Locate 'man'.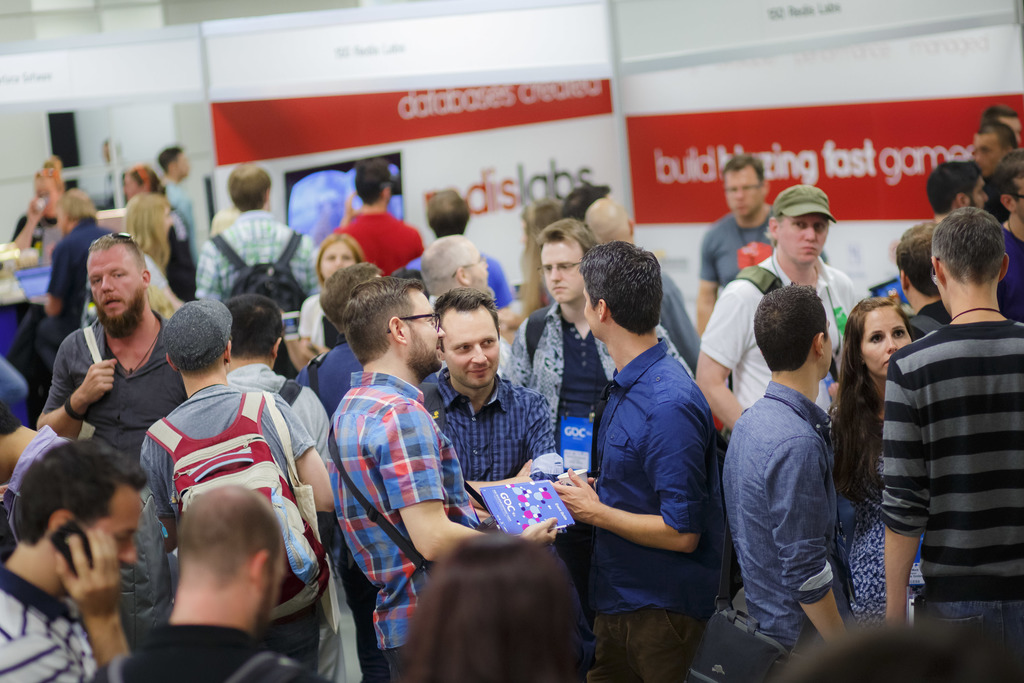
Bounding box: [331,155,427,279].
